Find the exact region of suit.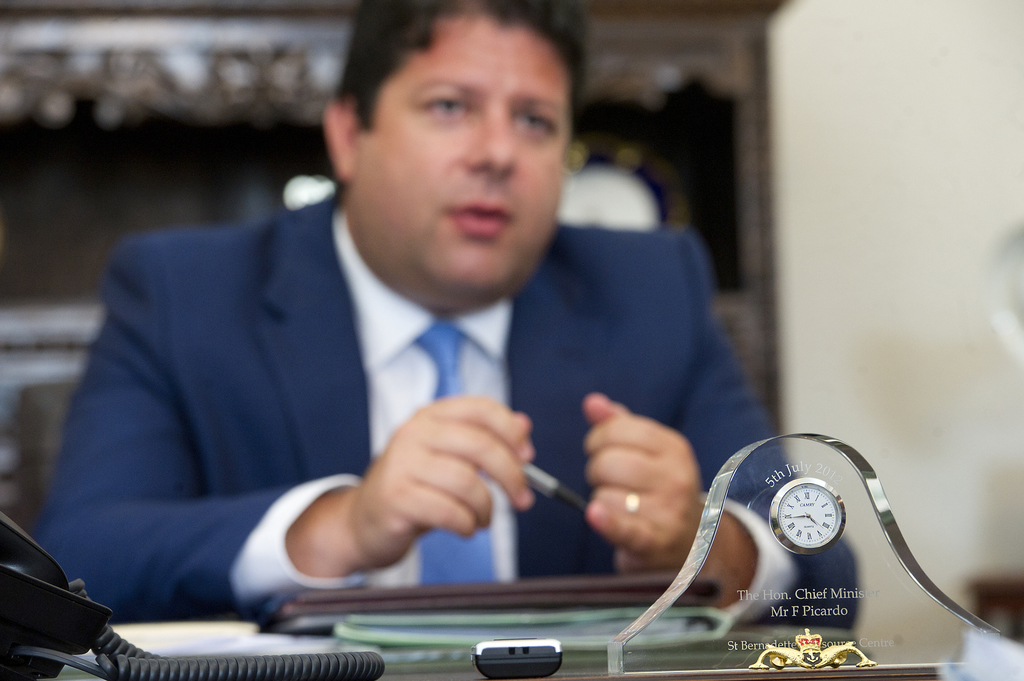
Exact region: bbox(51, 156, 781, 651).
